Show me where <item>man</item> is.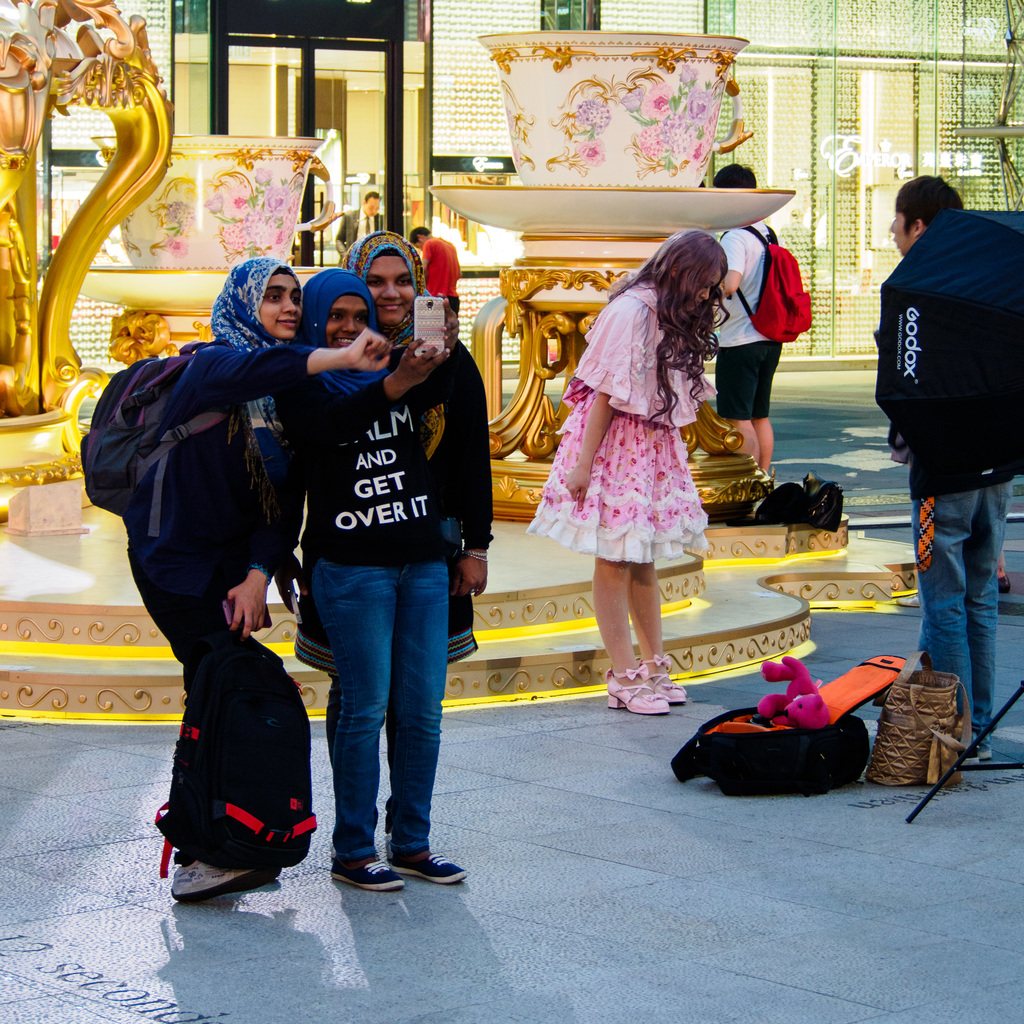
<item>man</item> is at <region>714, 162, 780, 474</region>.
